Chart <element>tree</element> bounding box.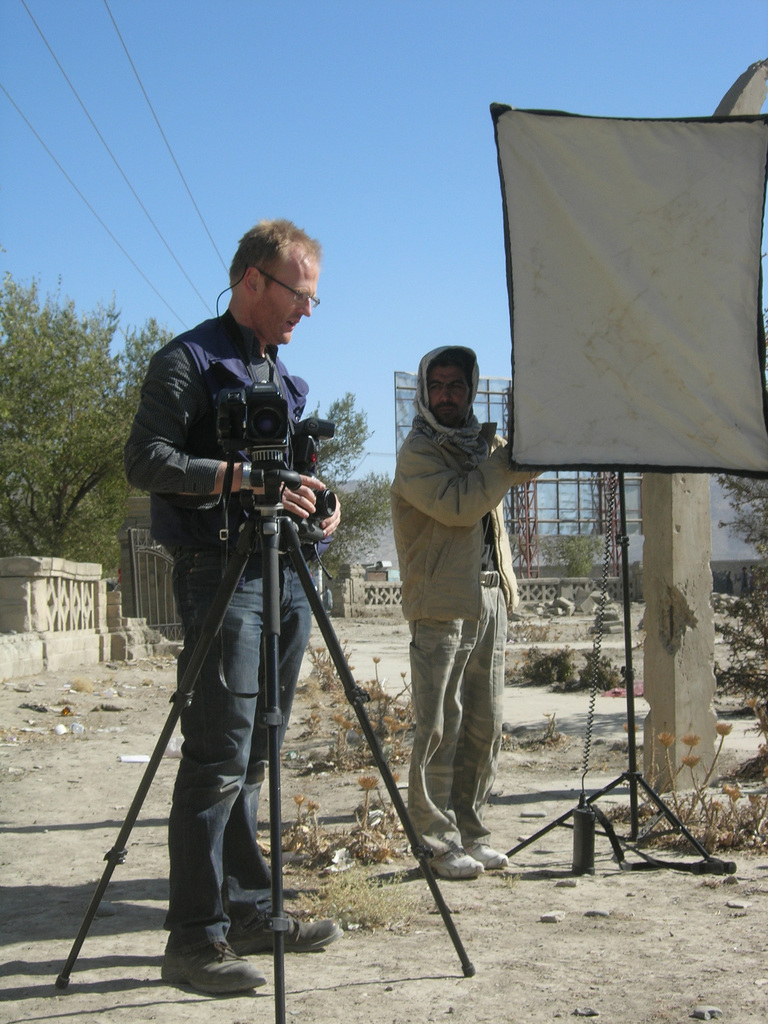
Charted: 81,309,158,586.
